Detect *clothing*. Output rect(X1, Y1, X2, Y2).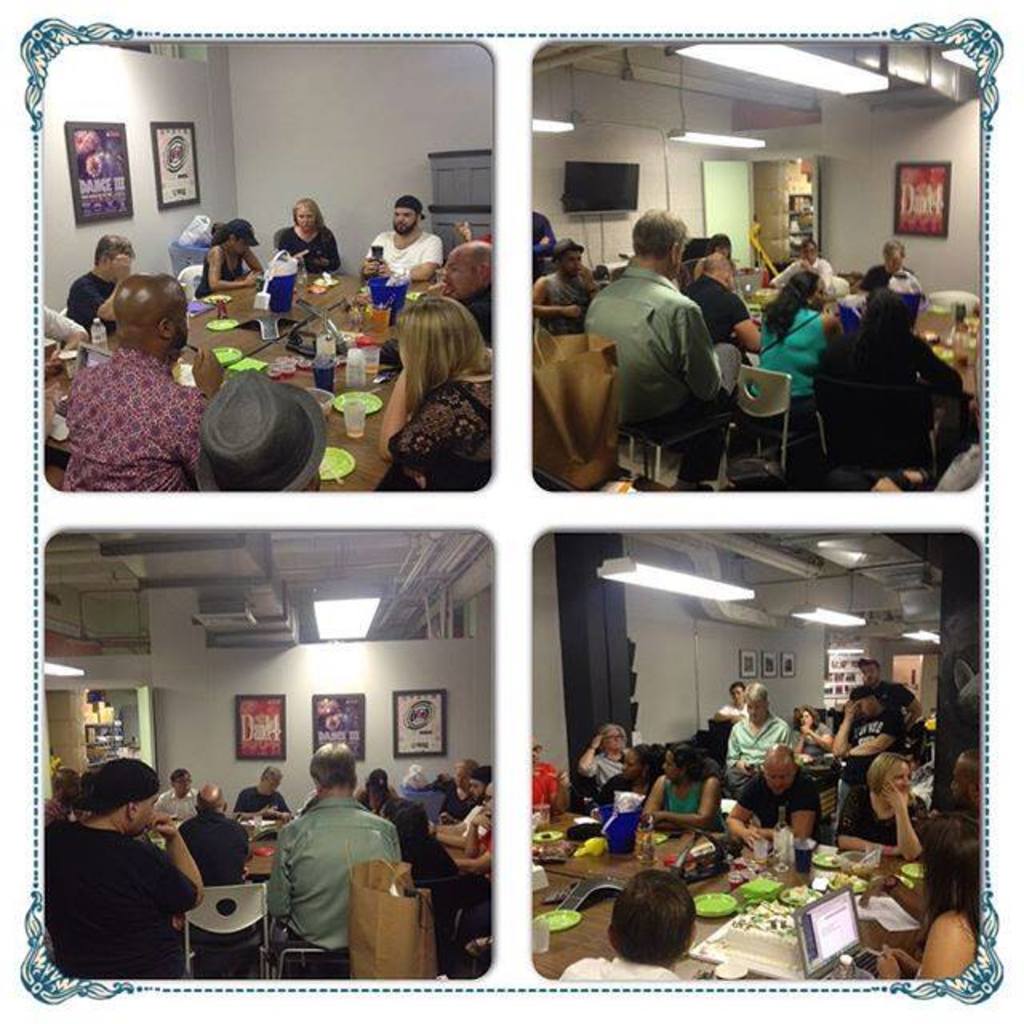
rect(813, 315, 958, 502).
